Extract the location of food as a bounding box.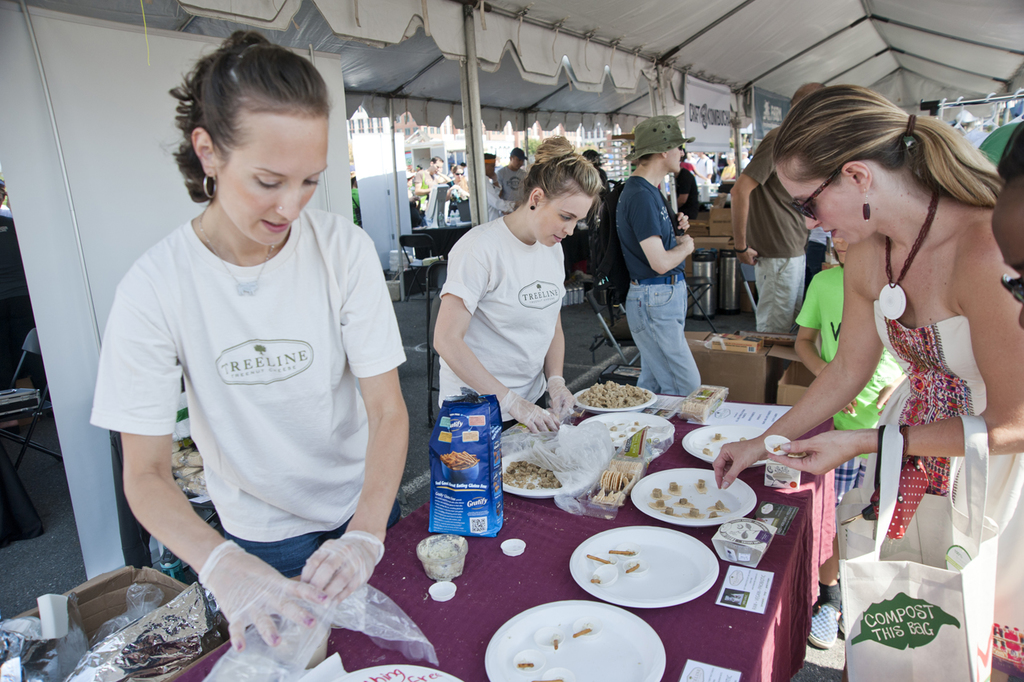
bbox=[678, 506, 706, 521].
